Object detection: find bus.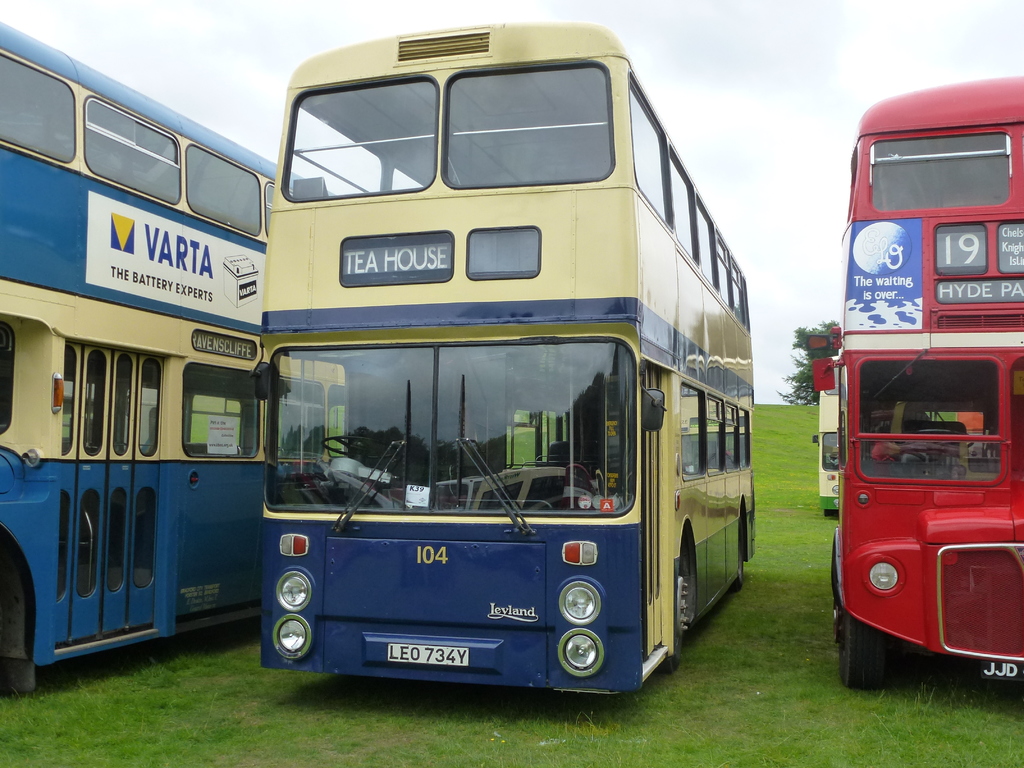
(left=250, top=16, right=753, bottom=696).
